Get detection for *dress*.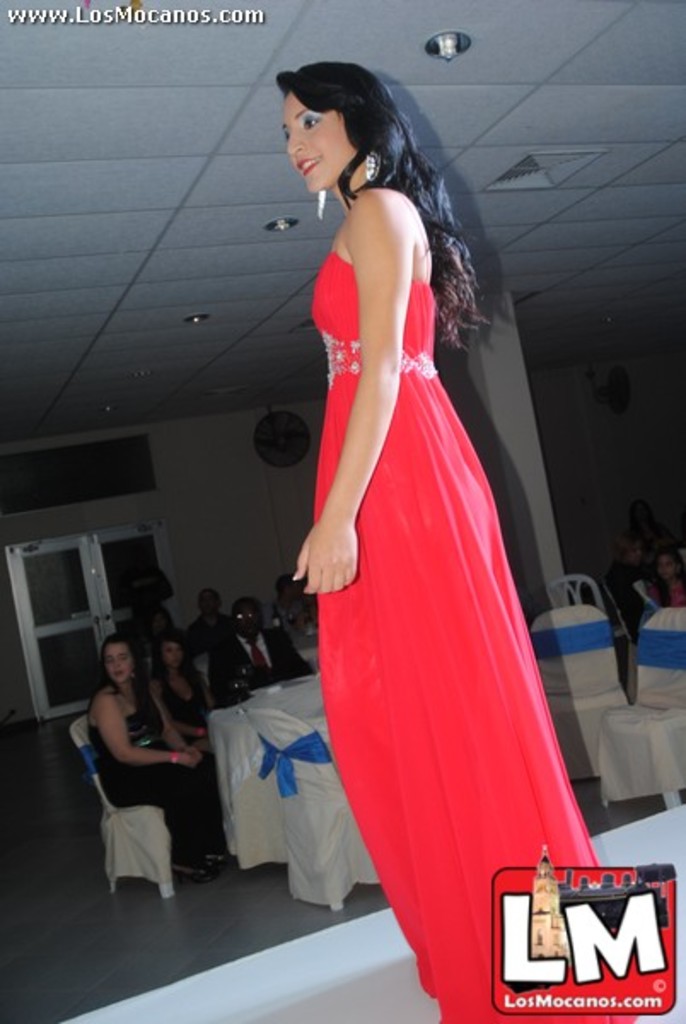
Detection: BBox(87, 691, 222, 869).
